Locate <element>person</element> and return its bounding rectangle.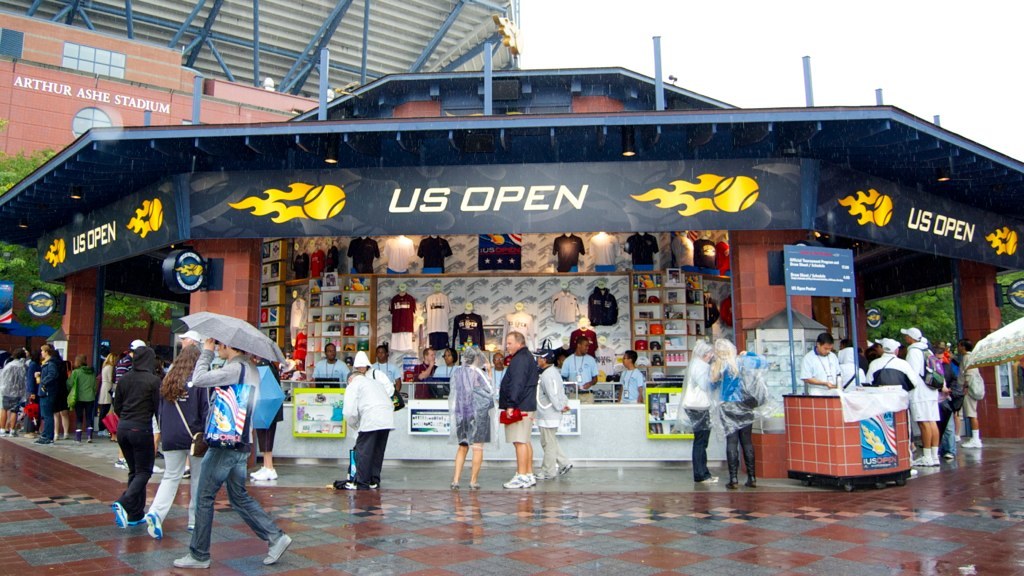
pyautogui.locateOnScreen(675, 339, 721, 478).
